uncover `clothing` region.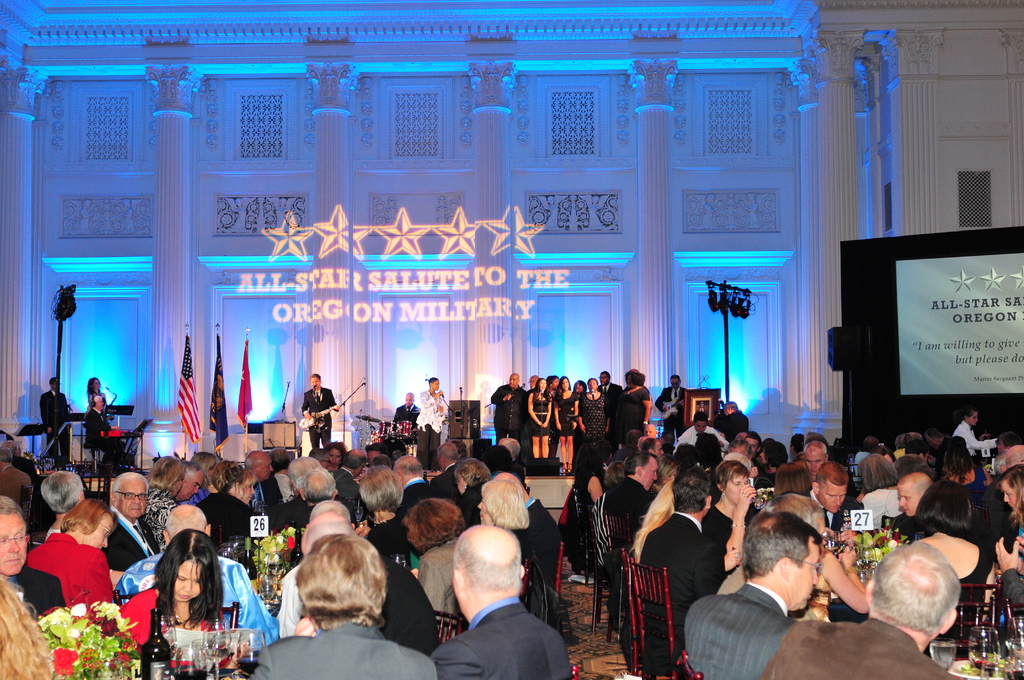
Uncovered: l=860, t=487, r=902, b=530.
